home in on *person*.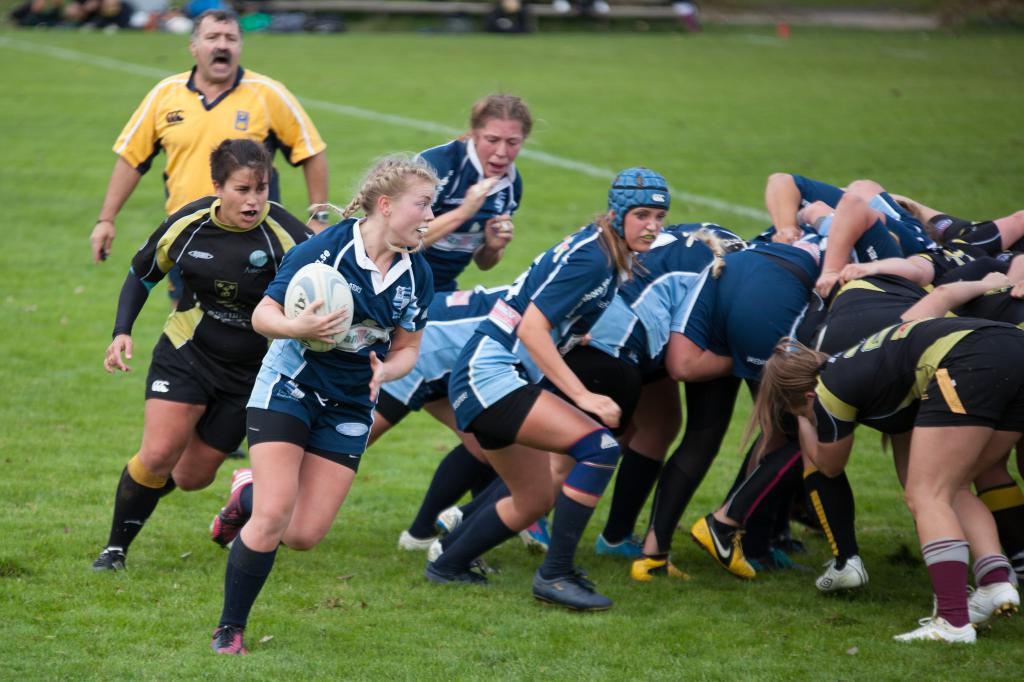
Homed in at 209/152/431/666.
